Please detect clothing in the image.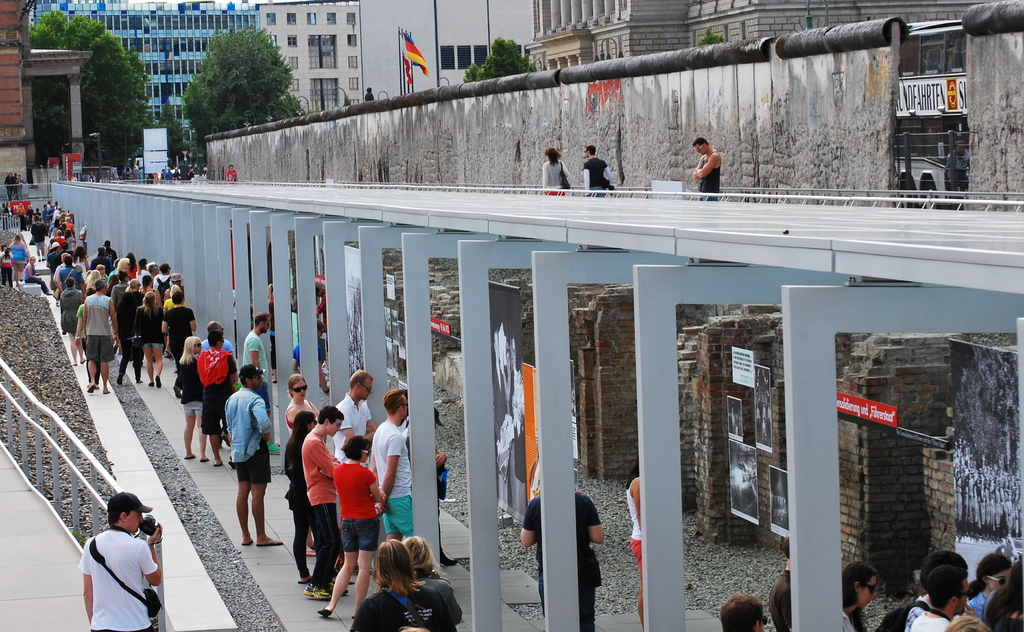
locate(520, 490, 604, 631).
